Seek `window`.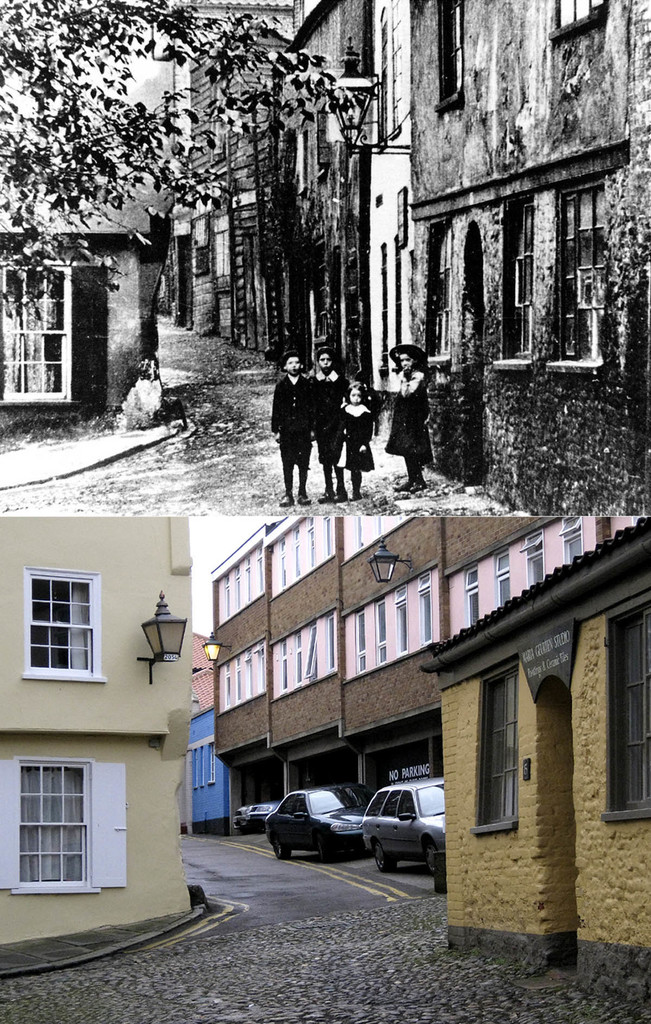
{"left": 290, "top": 526, "right": 304, "bottom": 577}.
